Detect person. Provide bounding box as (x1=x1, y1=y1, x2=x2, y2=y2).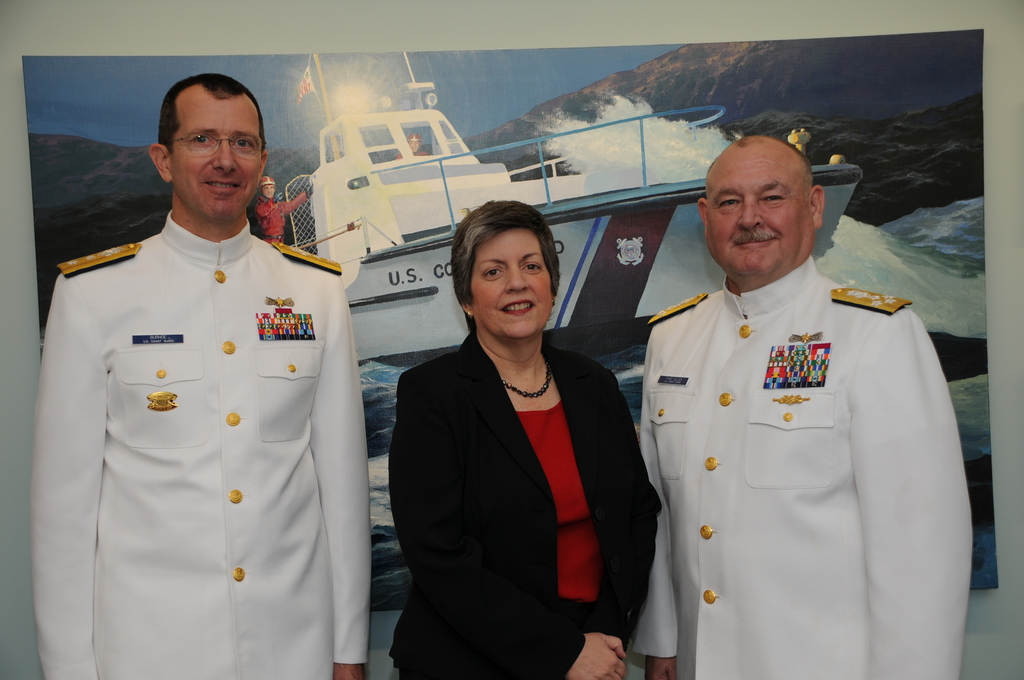
(x1=625, y1=124, x2=945, y2=679).
